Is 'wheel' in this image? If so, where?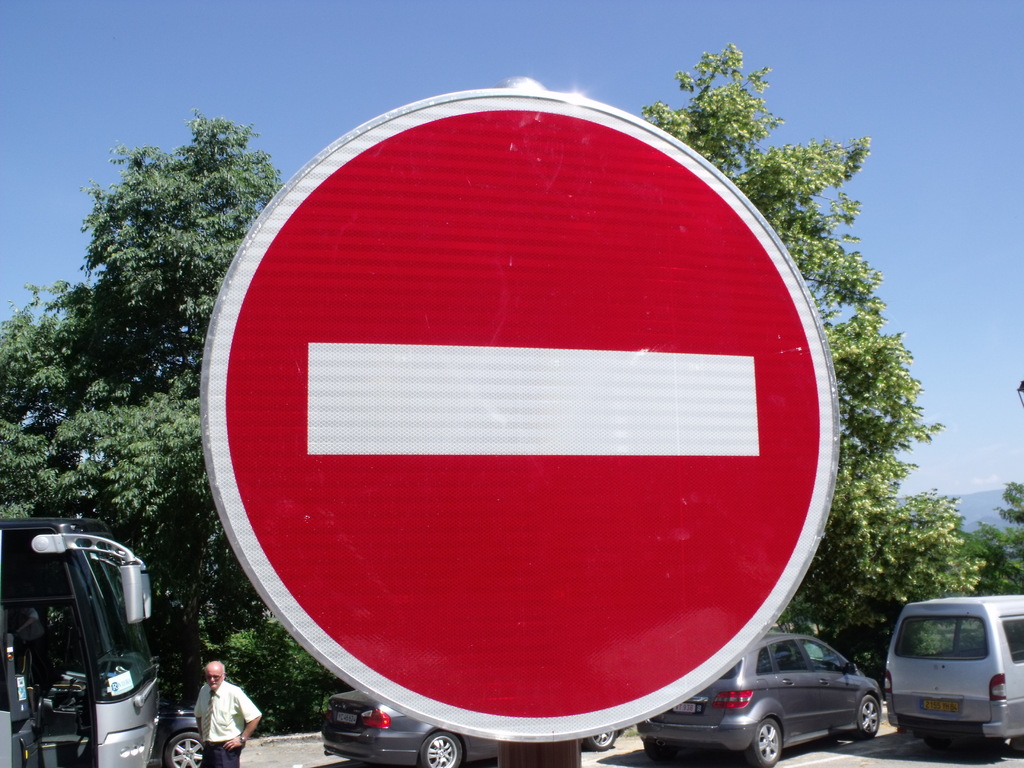
Yes, at select_region(740, 713, 788, 767).
